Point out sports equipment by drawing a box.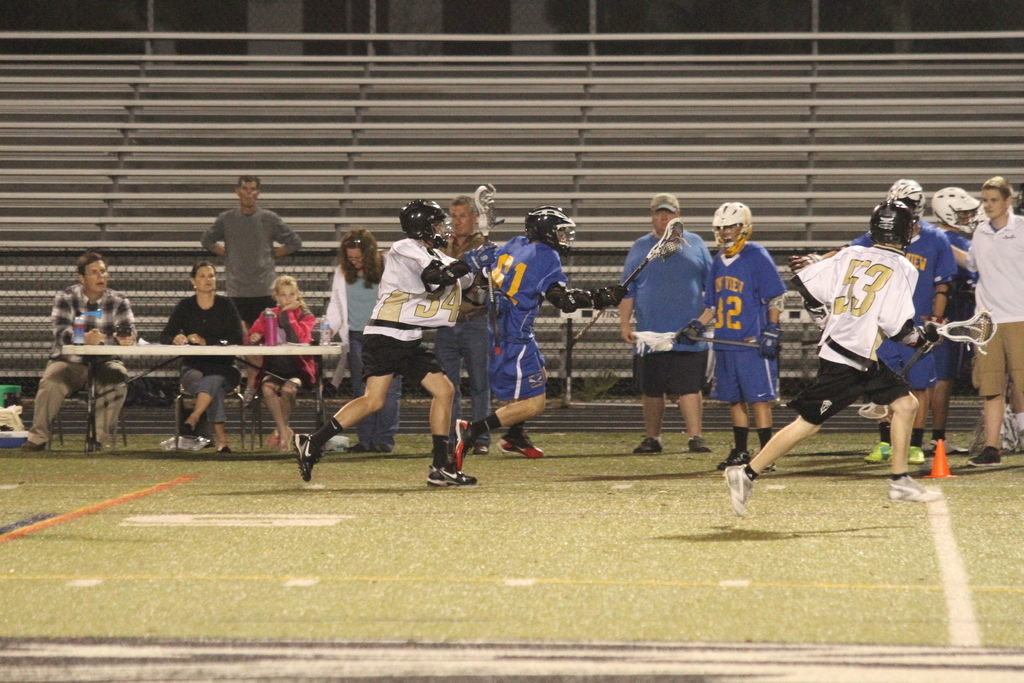
712/199/757/258.
